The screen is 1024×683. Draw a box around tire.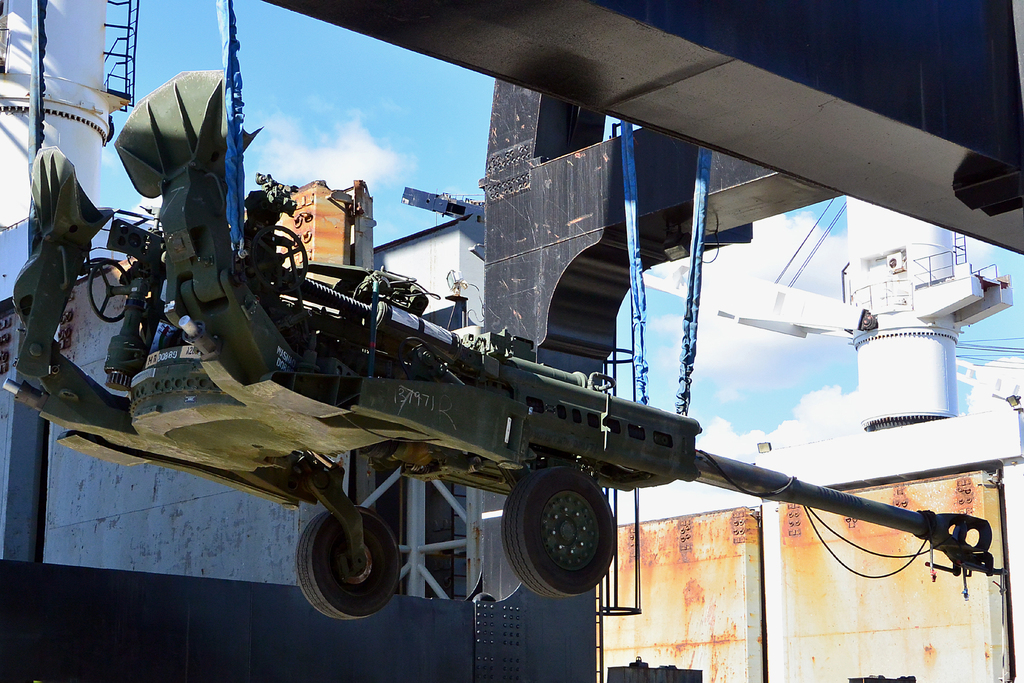
crop(296, 506, 401, 618).
